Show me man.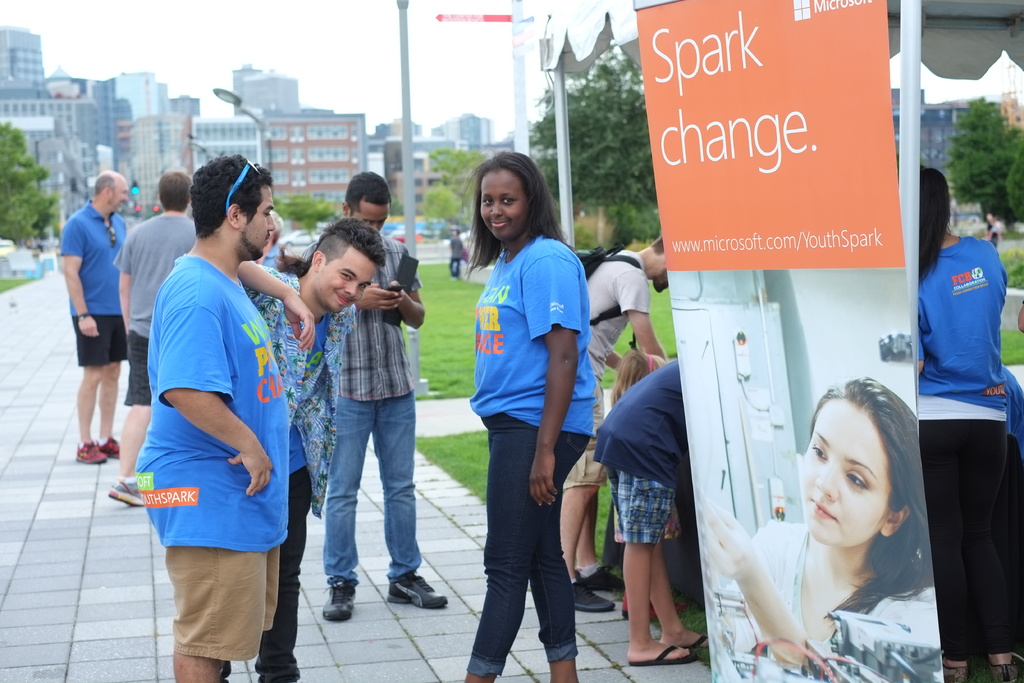
man is here: Rect(58, 173, 125, 466).
